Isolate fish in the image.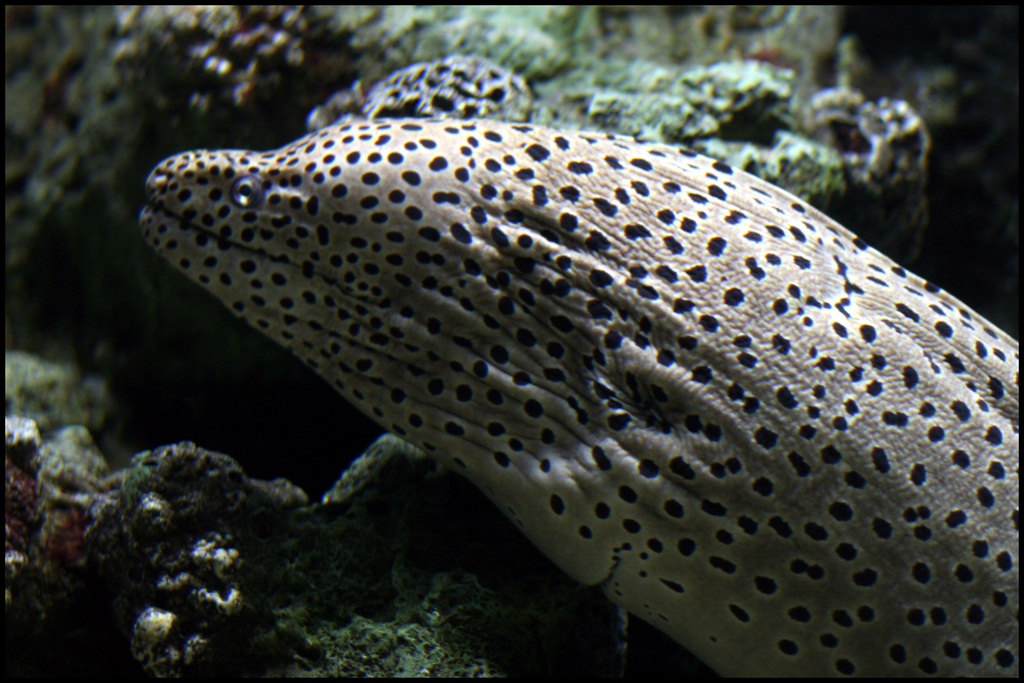
Isolated region: select_region(102, 90, 1023, 655).
